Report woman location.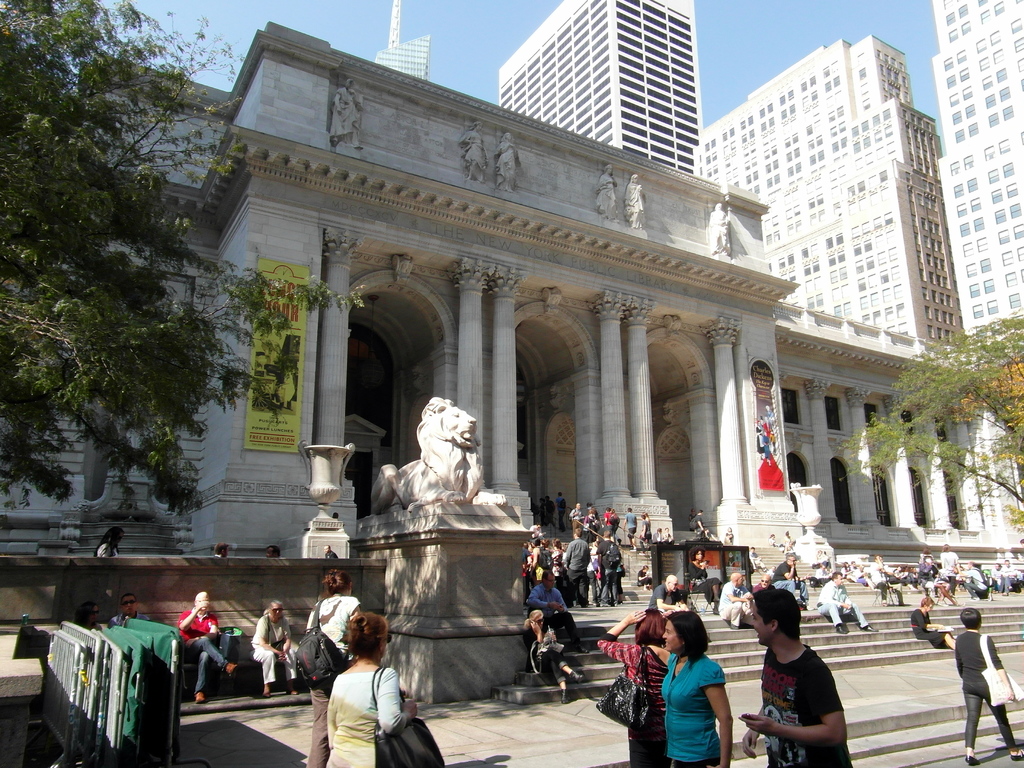
Report: [left=550, top=536, right=563, bottom=594].
